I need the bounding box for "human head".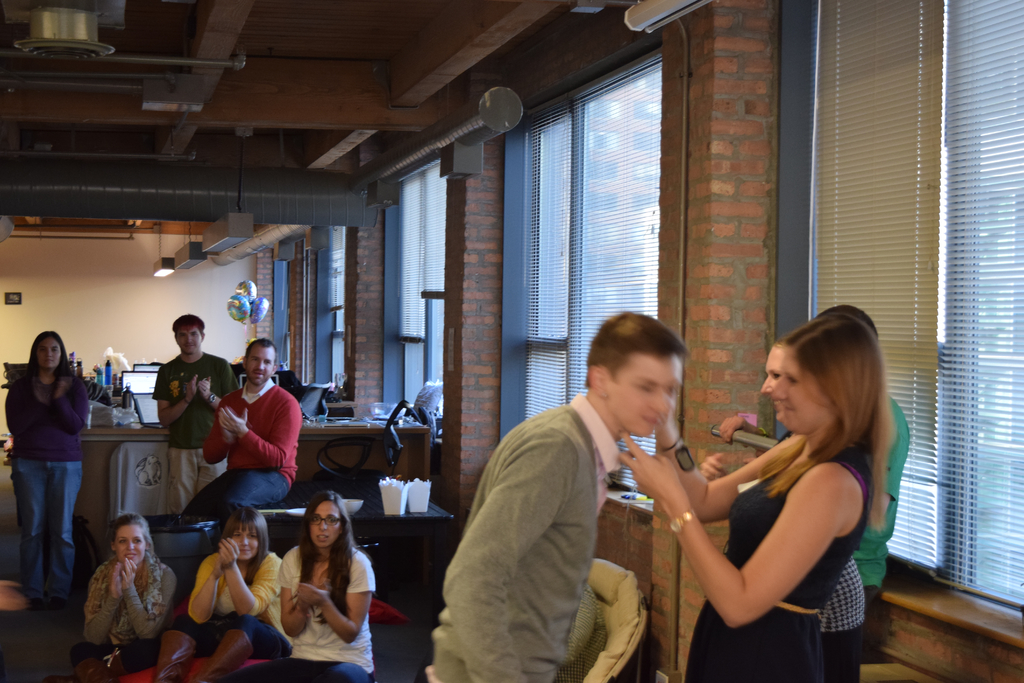
Here it is: x1=243, y1=340, x2=280, y2=386.
